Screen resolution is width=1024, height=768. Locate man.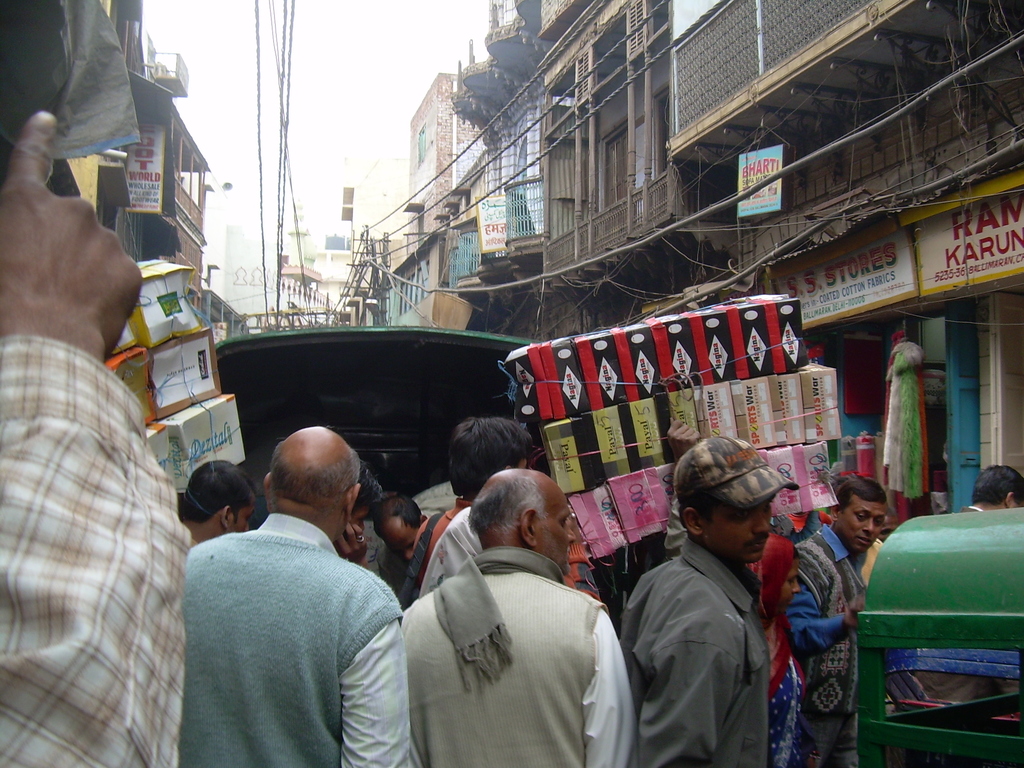
404:468:634:767.
